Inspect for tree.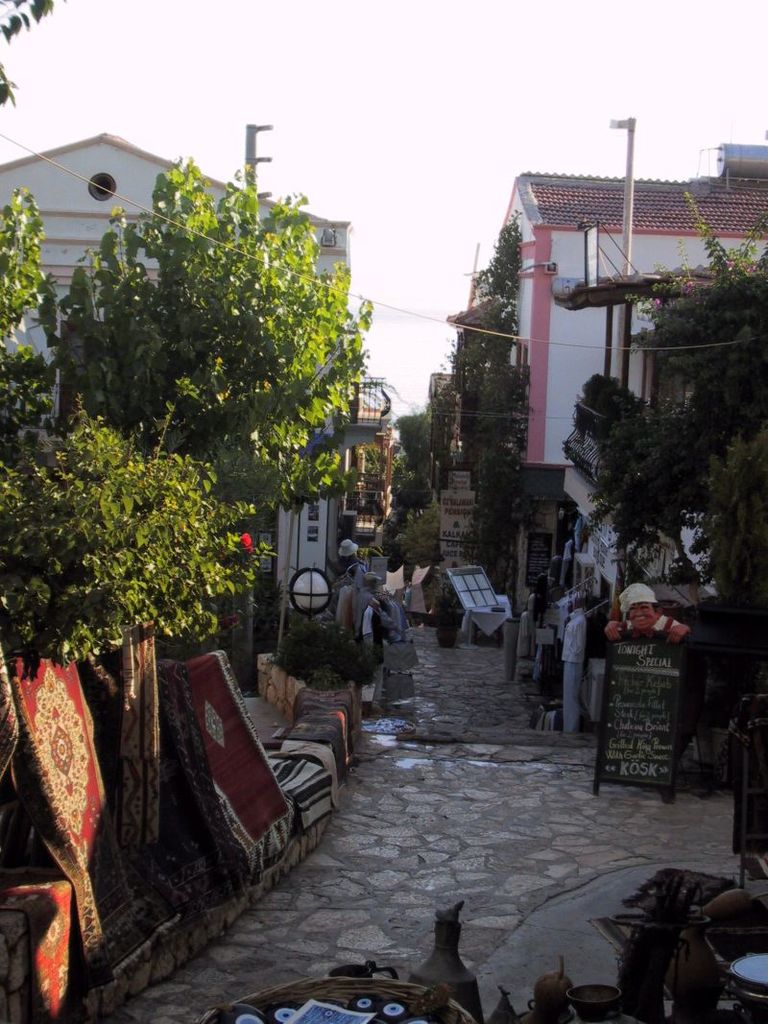
Inspection: crop(21, 118, 388, 742).
